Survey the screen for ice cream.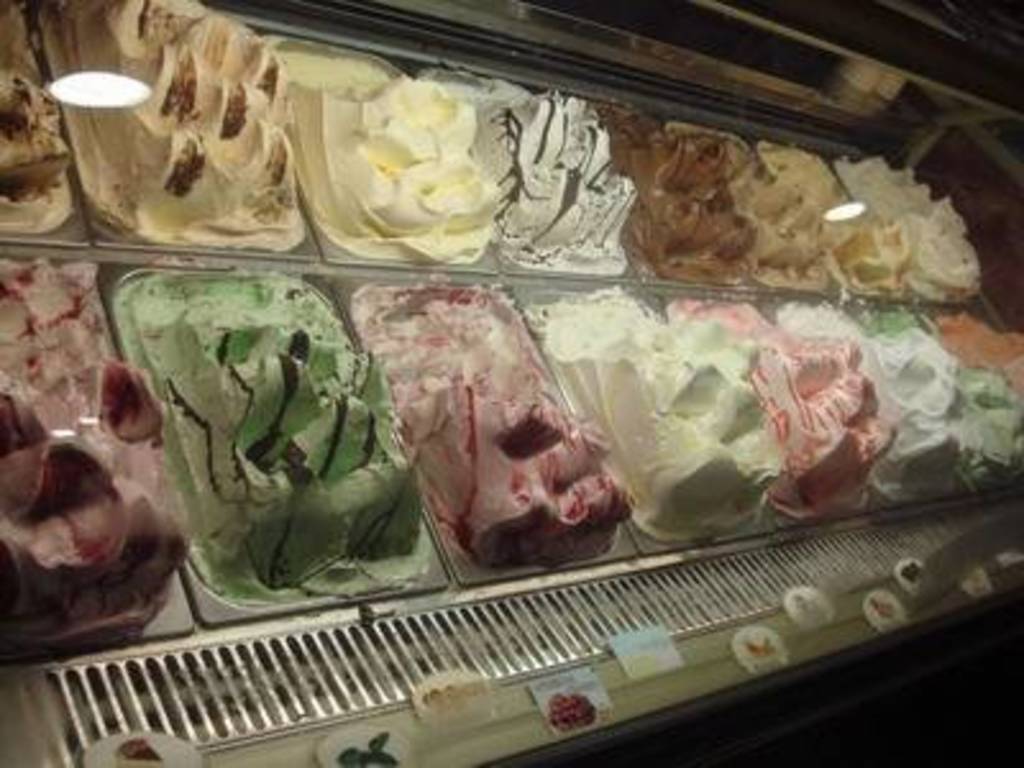
Survey found: l=353, t=276, r=637, b=573.
